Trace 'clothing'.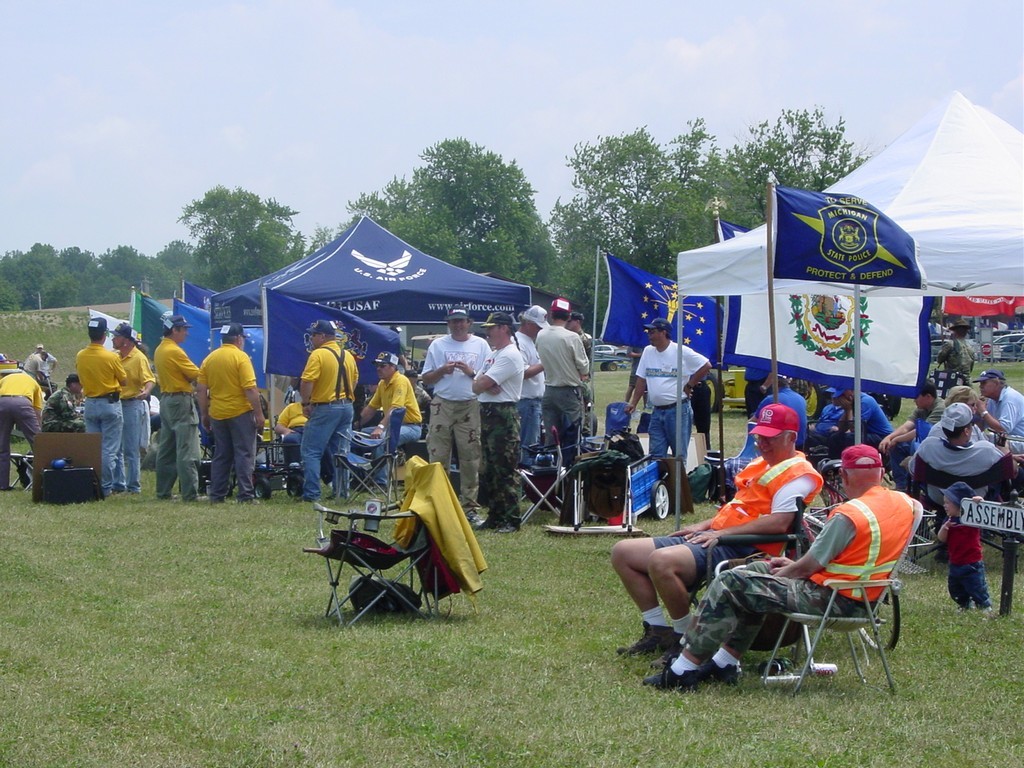
Traced to (x1=638, y1=448, x2=823, y2=636).
